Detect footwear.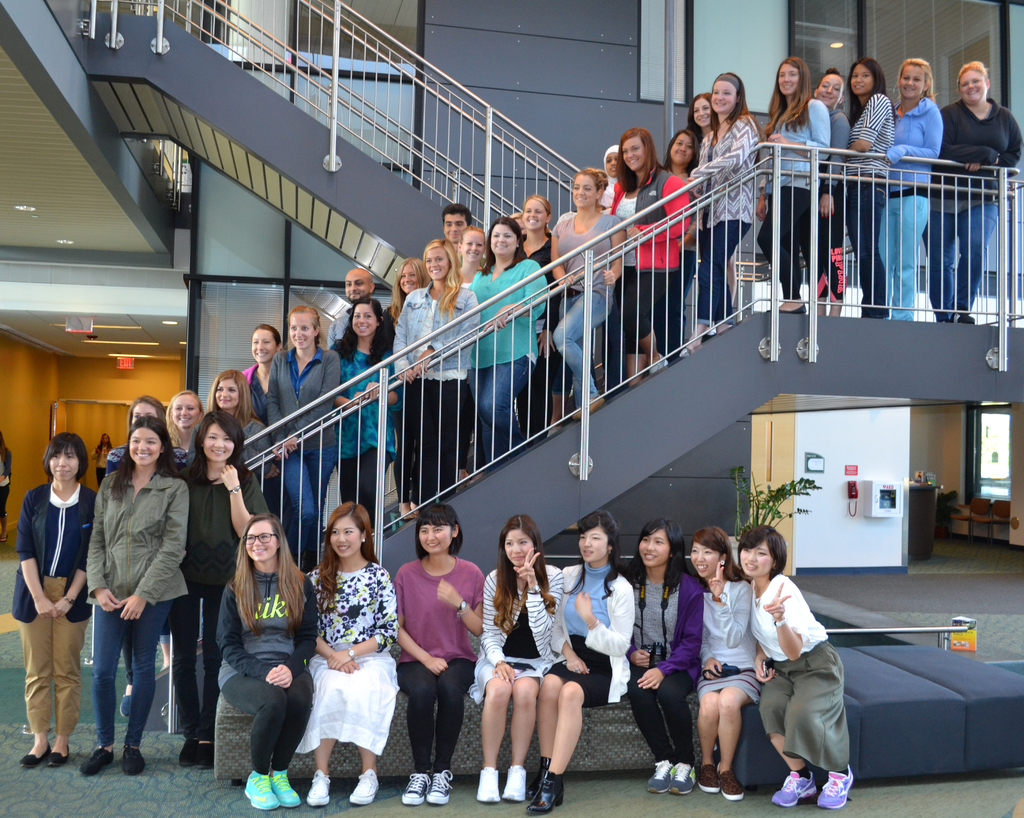
Detected at [120,749,147,774].
